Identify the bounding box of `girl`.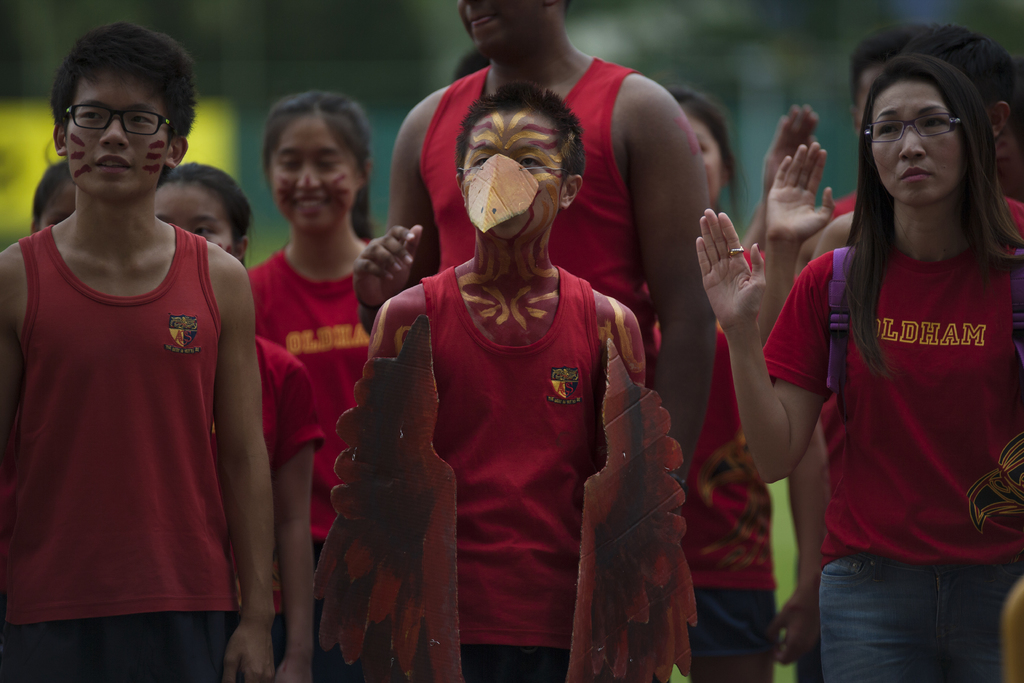
{"x1": 246, "y1": 90, "x2": 381, "y2": 682}.
